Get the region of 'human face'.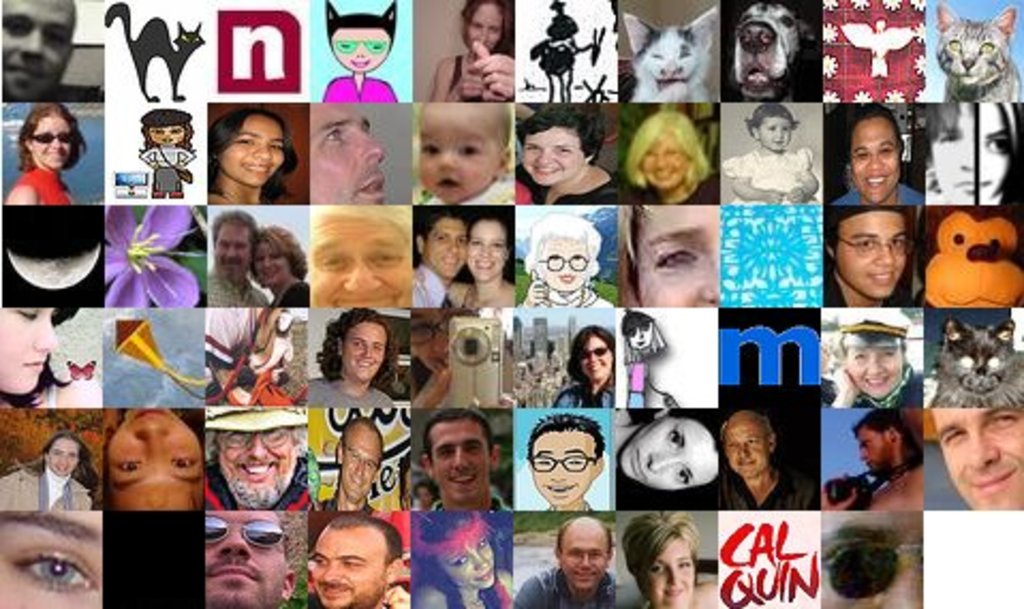
x1=434, y1=421, x2=485, y2=487.
